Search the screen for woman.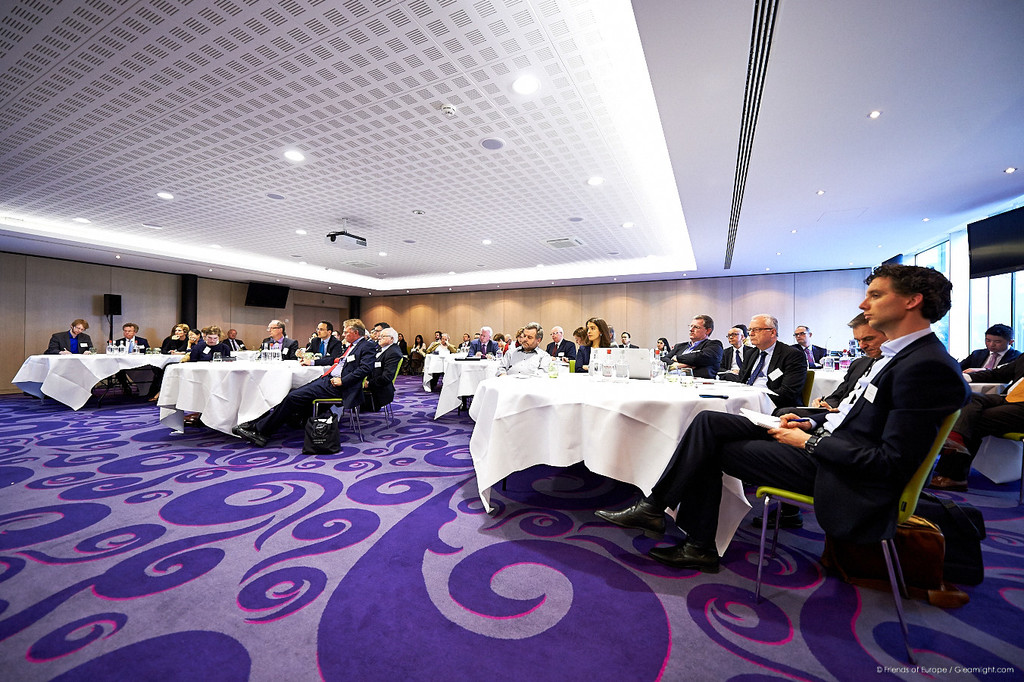
Found at x1=410 y1=333 x2=427 y2=366.
